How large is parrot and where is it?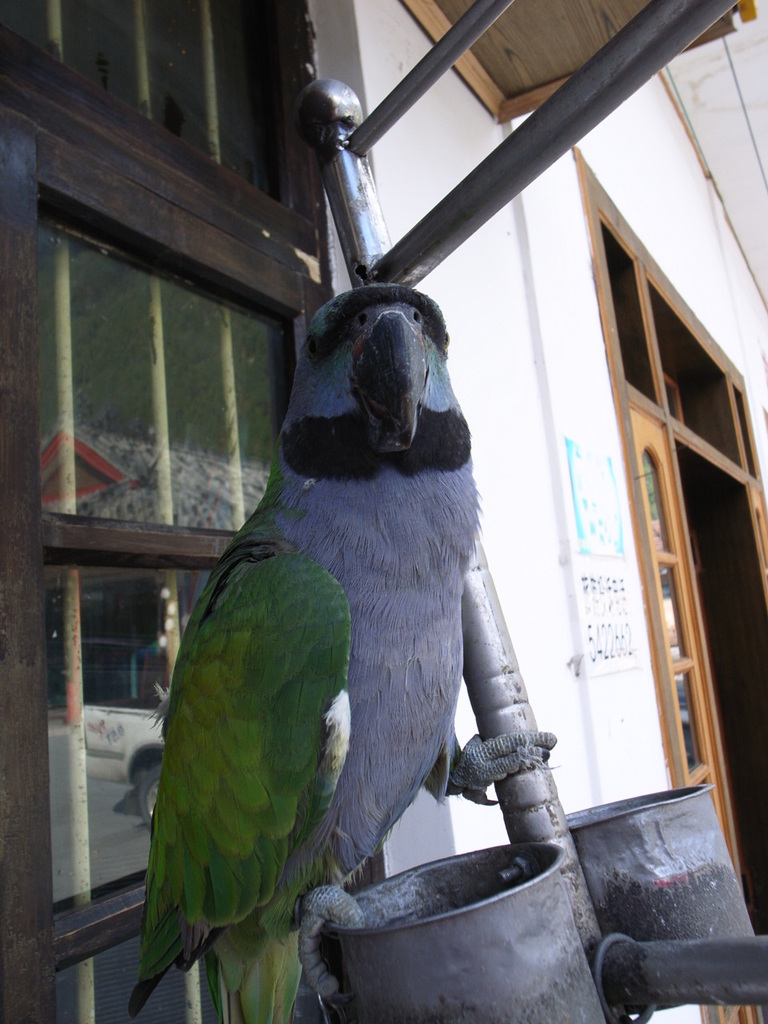
Bounding box: (122,280,482,1023).
